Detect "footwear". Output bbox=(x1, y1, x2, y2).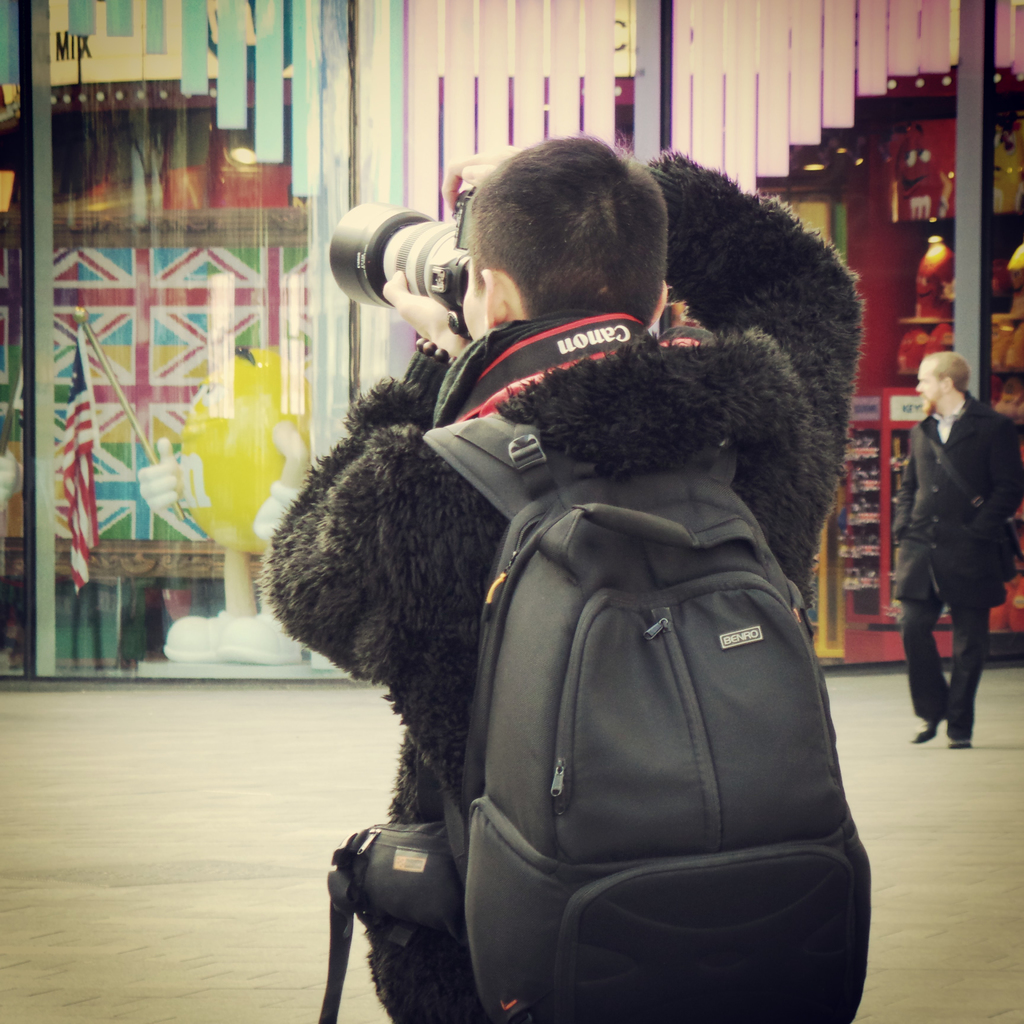
bbox=(216, 614, 302, 664).
